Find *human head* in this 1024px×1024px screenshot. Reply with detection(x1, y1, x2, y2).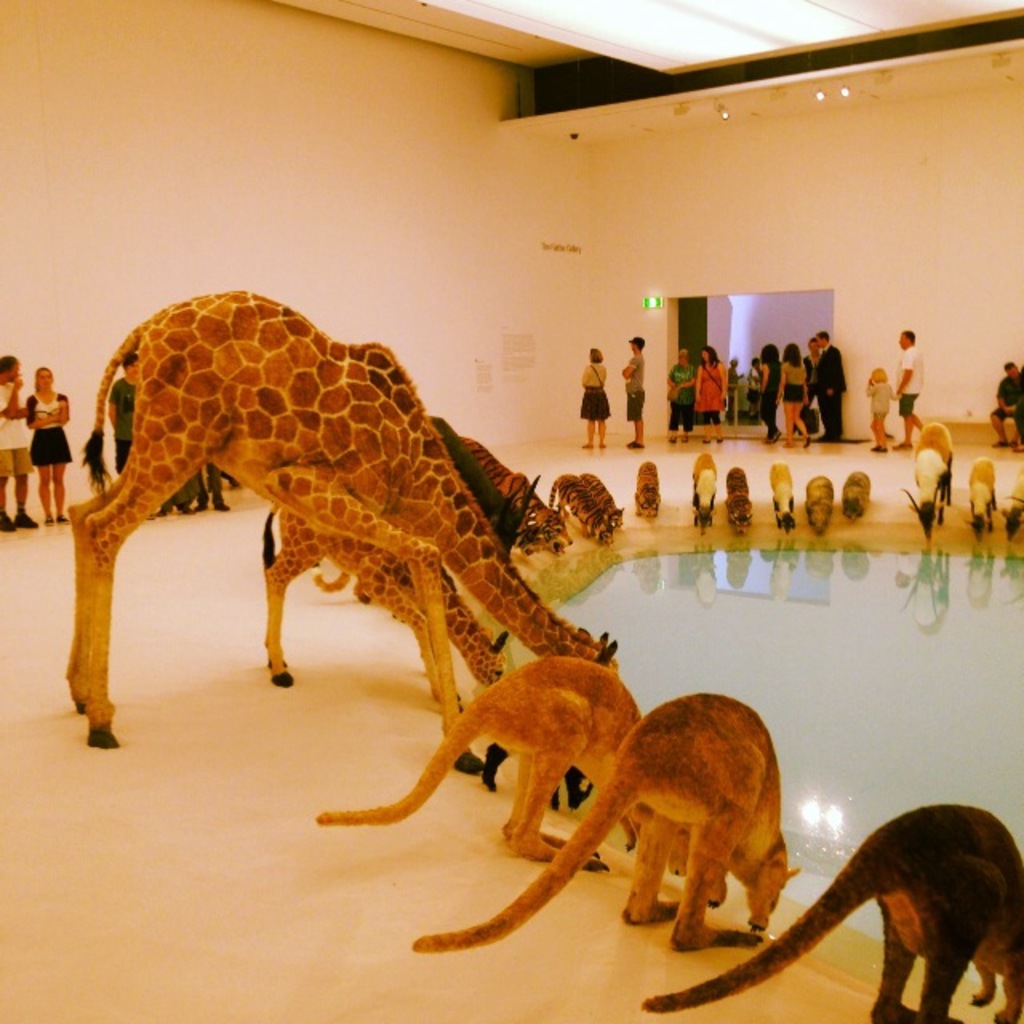
detection(998, 357, 1021, 381).
